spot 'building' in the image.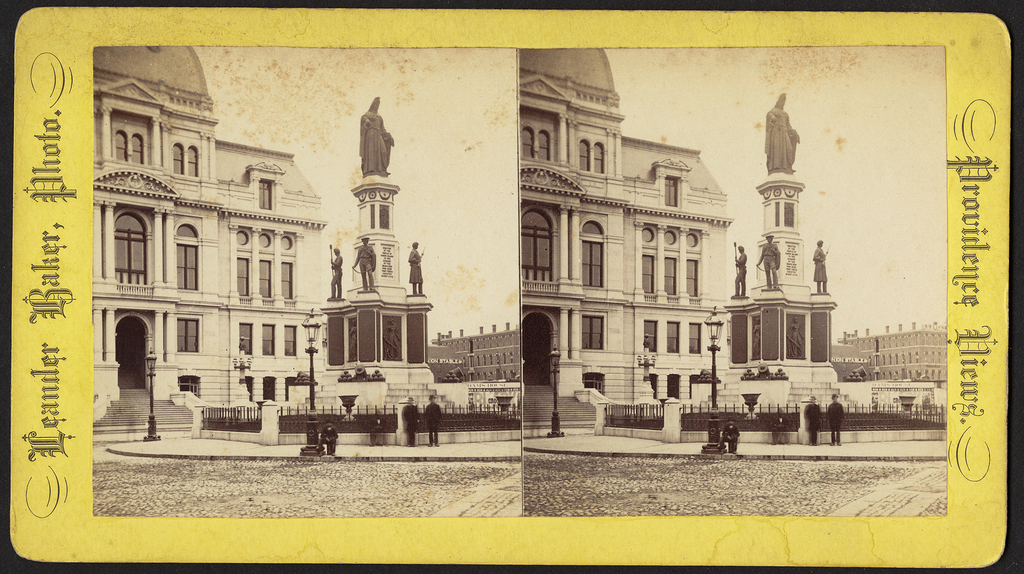
'building' found at rect(94, 48, 330, 419).
